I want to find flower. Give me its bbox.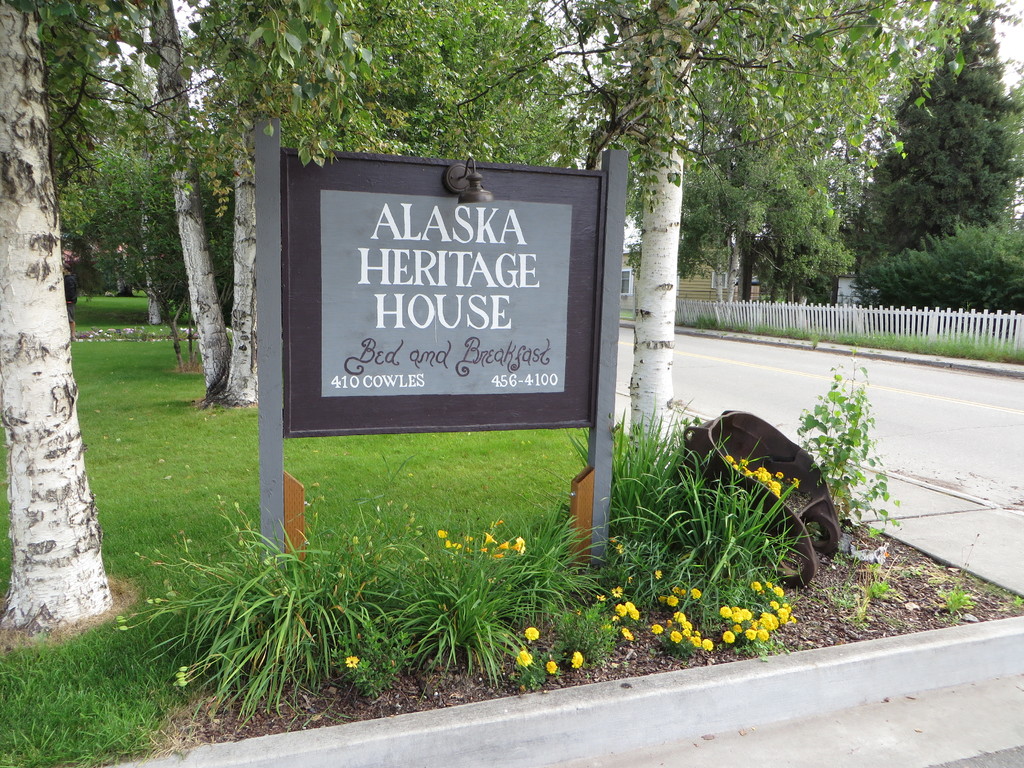
573 651 585 669.
